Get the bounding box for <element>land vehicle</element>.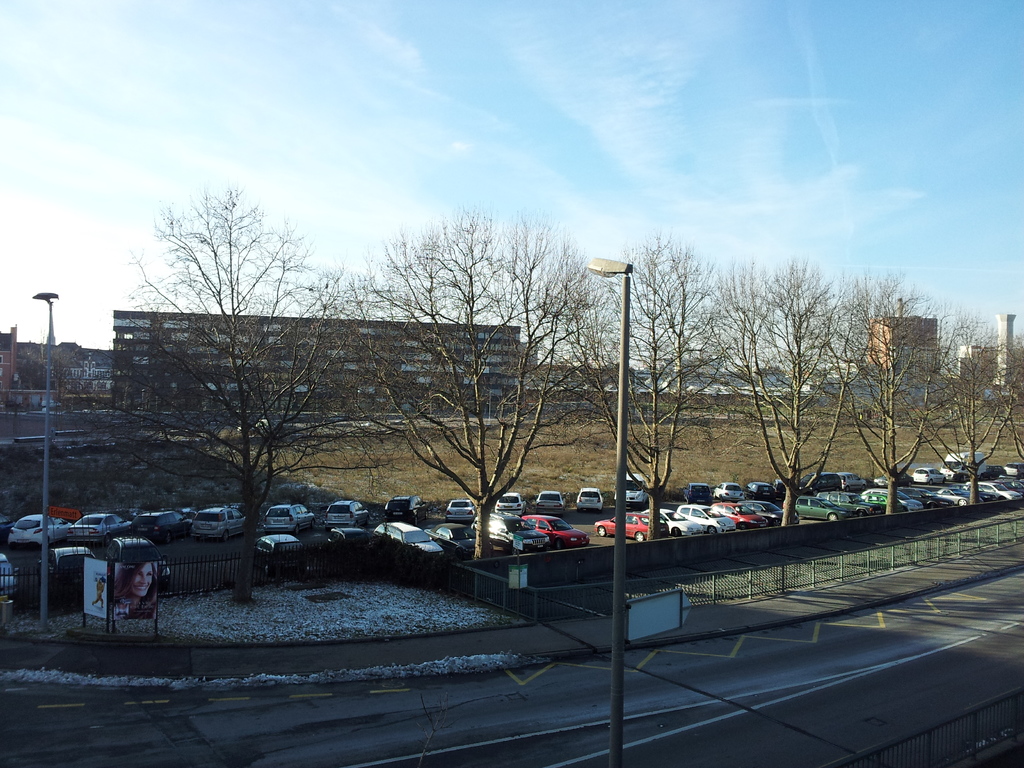
{"left": 449, "top": 501, "right": 475, "bottom": 517}.
